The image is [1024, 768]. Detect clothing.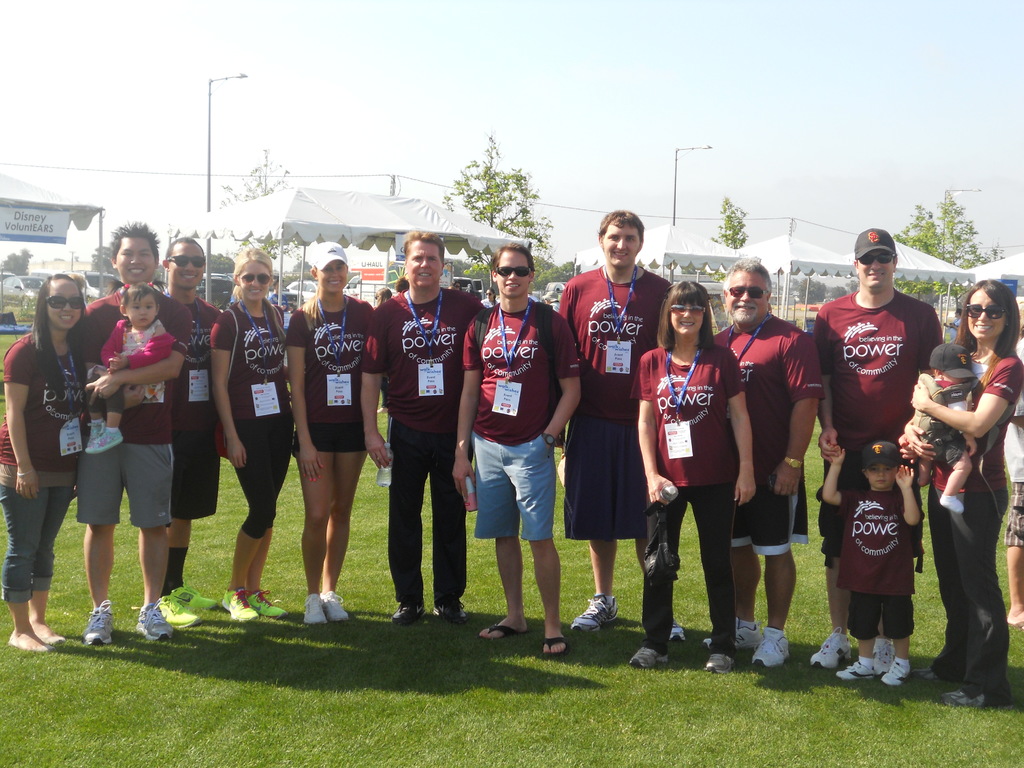
Detection: (x1=813, y1=286, x2=953, y2=628).
